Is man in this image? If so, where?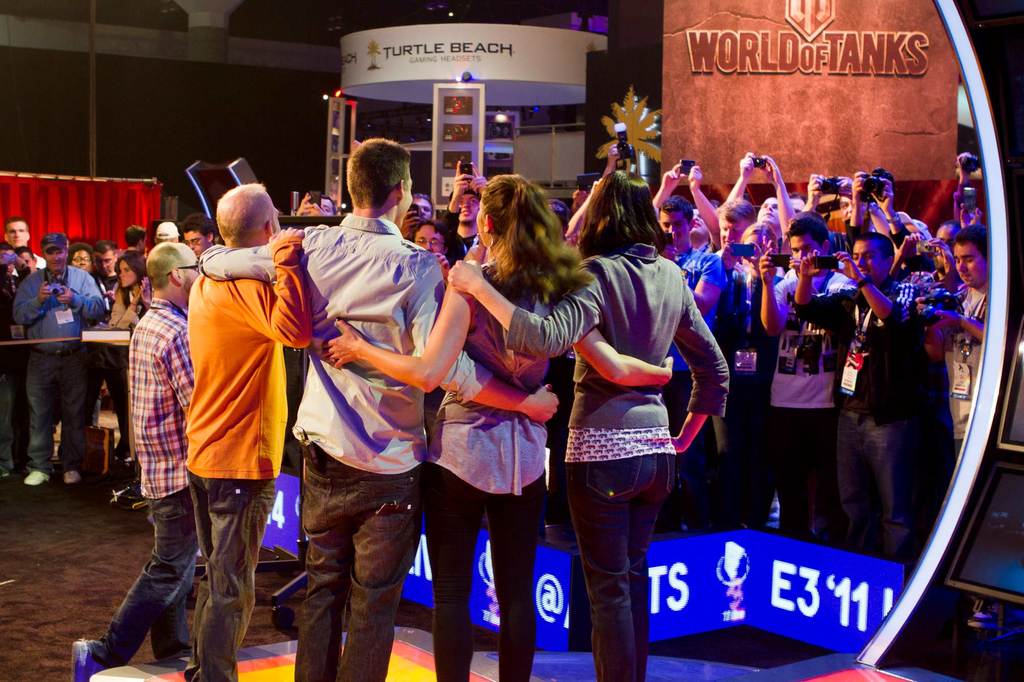
Yes, at {"left": 410, "top": 218, "right": 451, "bottom": 256}.
